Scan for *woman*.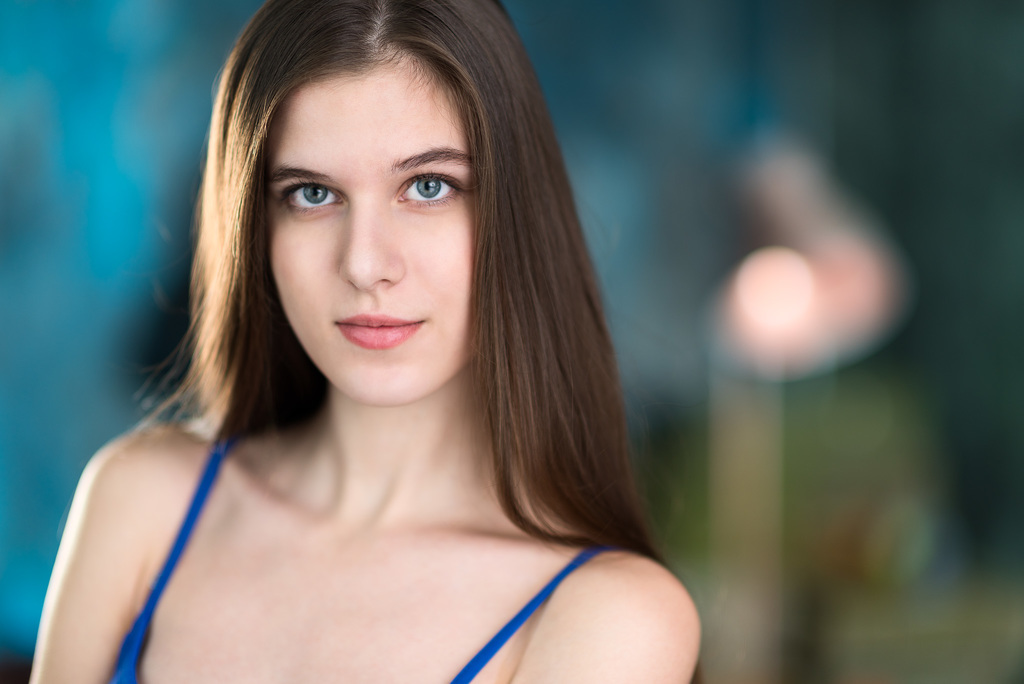
Scan result: [x1=20, y1=22, x2=749, y2=680].
